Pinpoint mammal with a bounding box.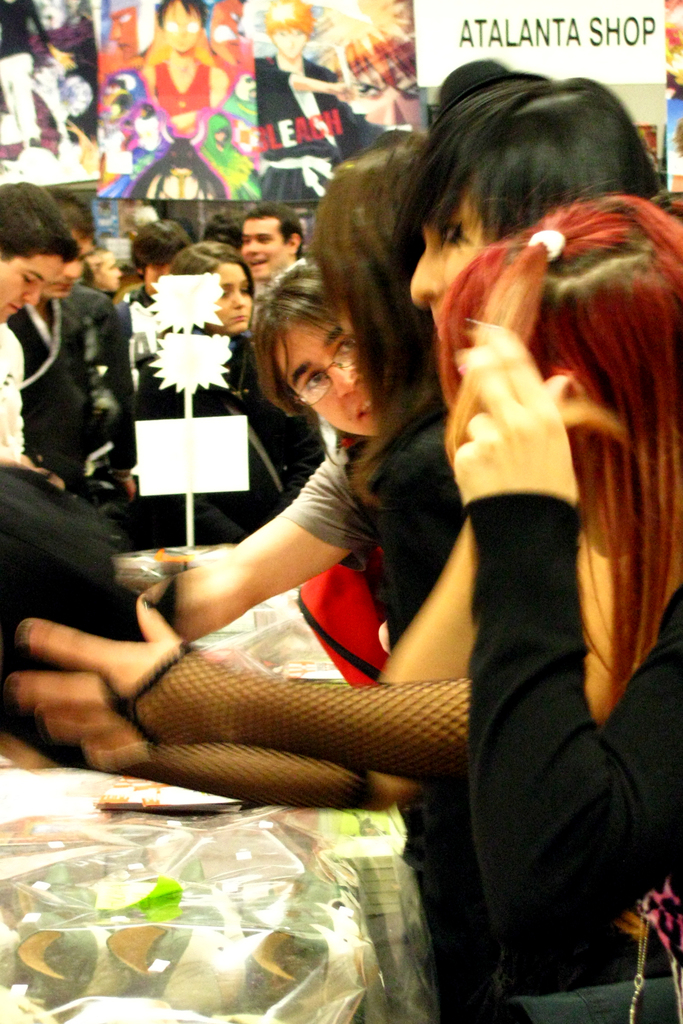
pyautogui.locateOnScreen(250, 0, 404, 200).
